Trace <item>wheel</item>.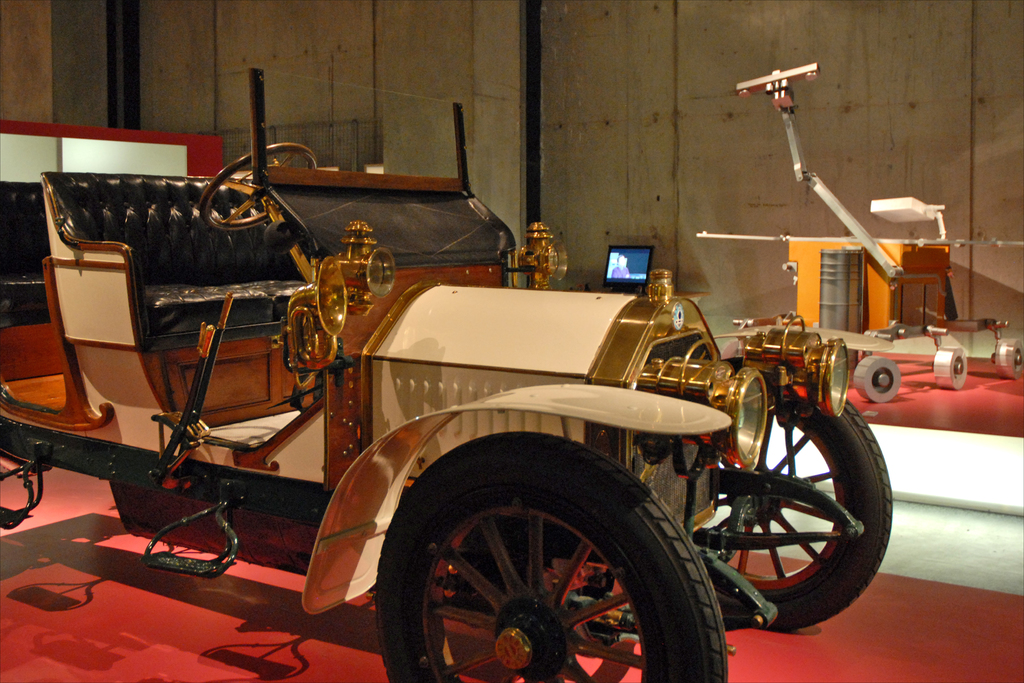
Traced to (left=190, top=147, right=321, bottom=231).
